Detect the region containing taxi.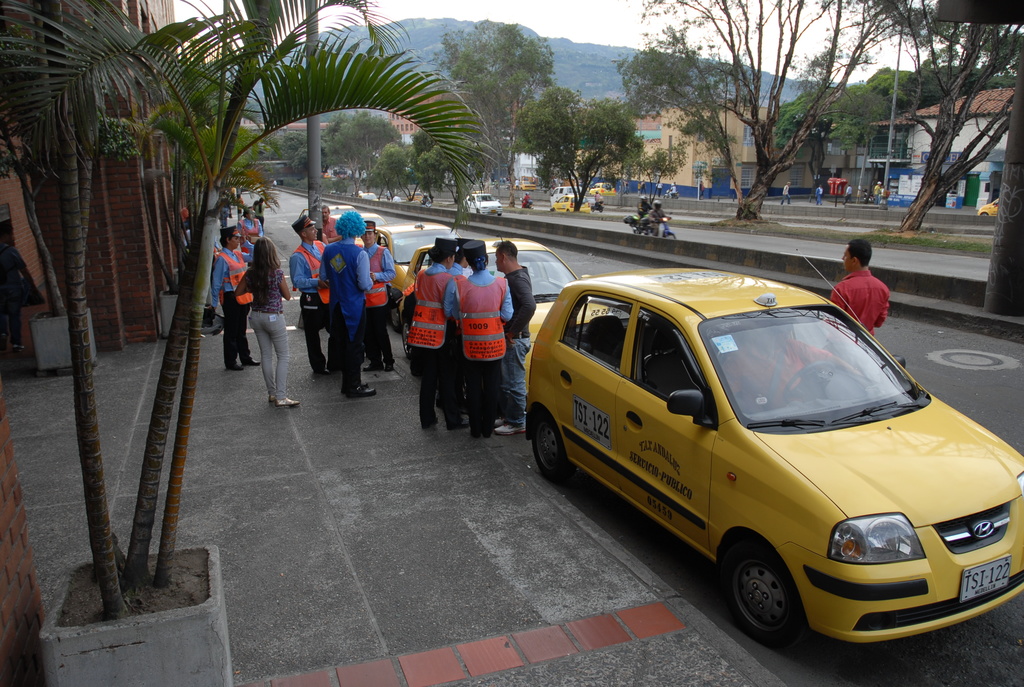
Rect(520, 247, 1023, 656).
